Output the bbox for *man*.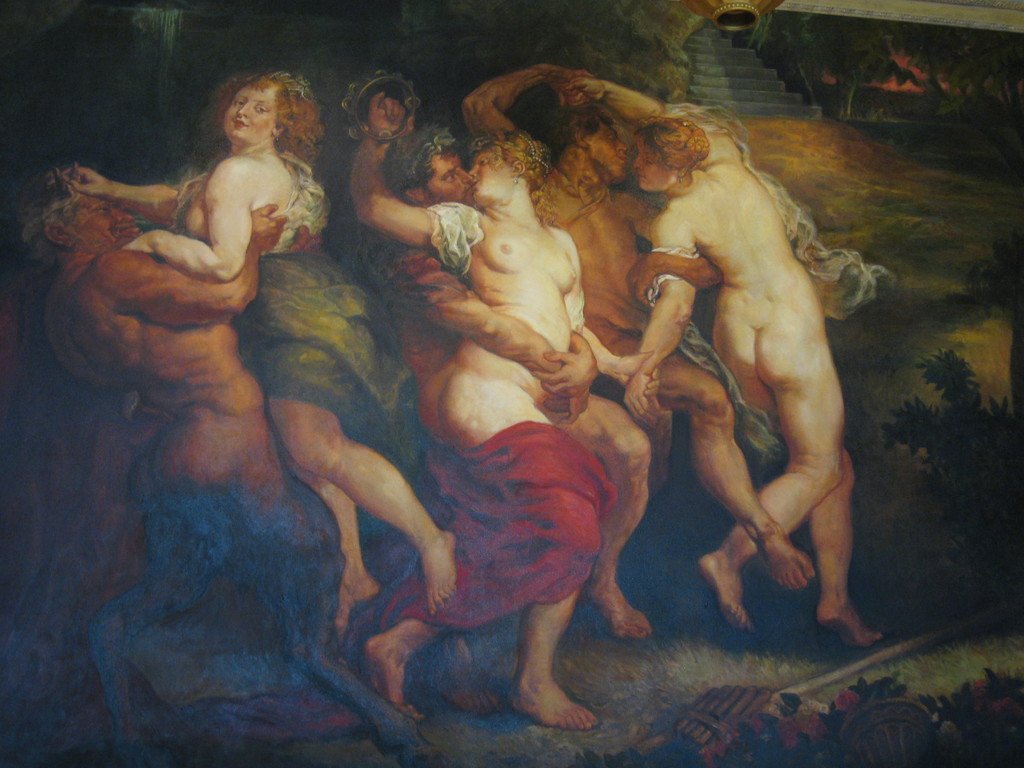
rect(358, 122, 597, 717).
